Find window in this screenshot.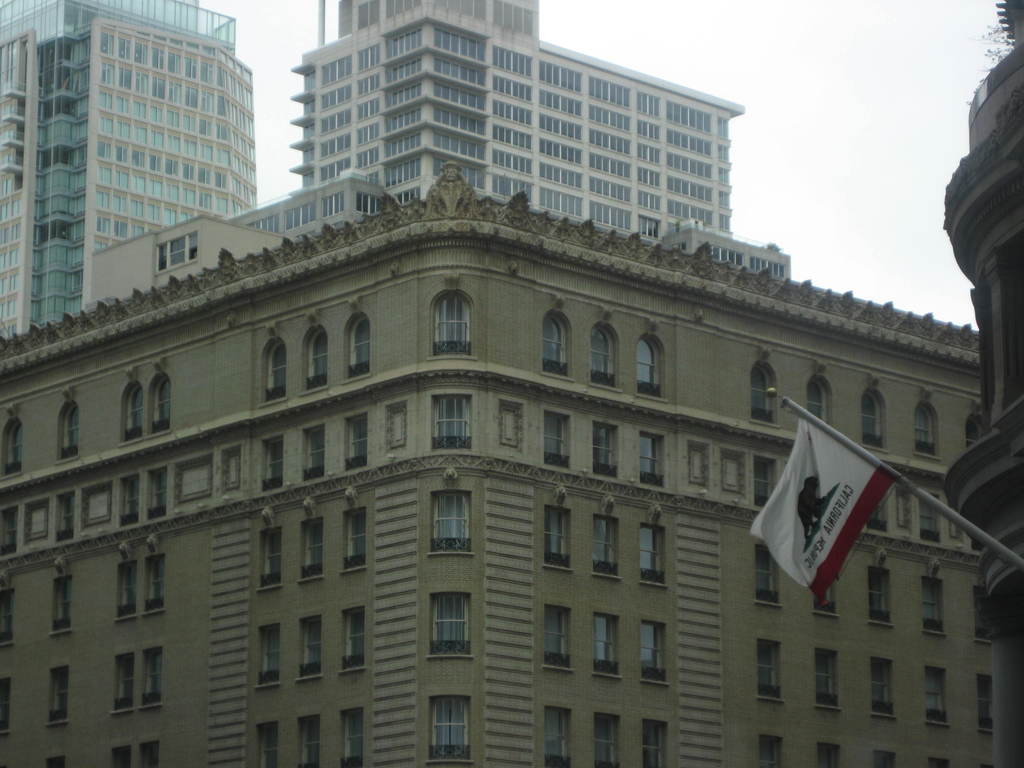
The bounding box for window is (x1=337, y1=605, x2=365, y2=674).
